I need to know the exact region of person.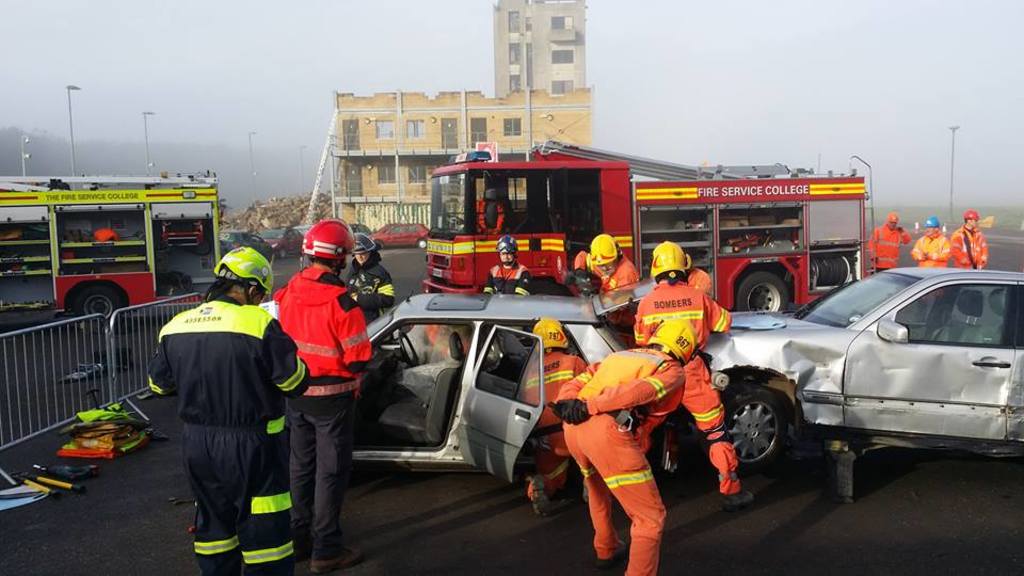
Region: <bbox>519, 314, 590, 513</bbox>.
